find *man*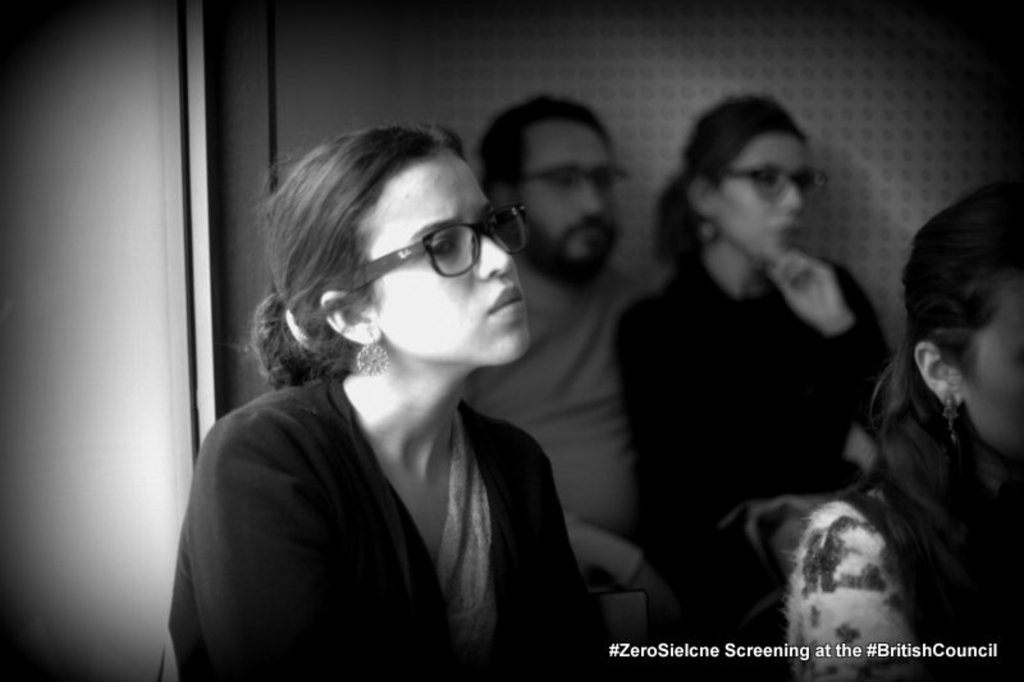
<bbox>465, 87, 666, 575</bbox>
